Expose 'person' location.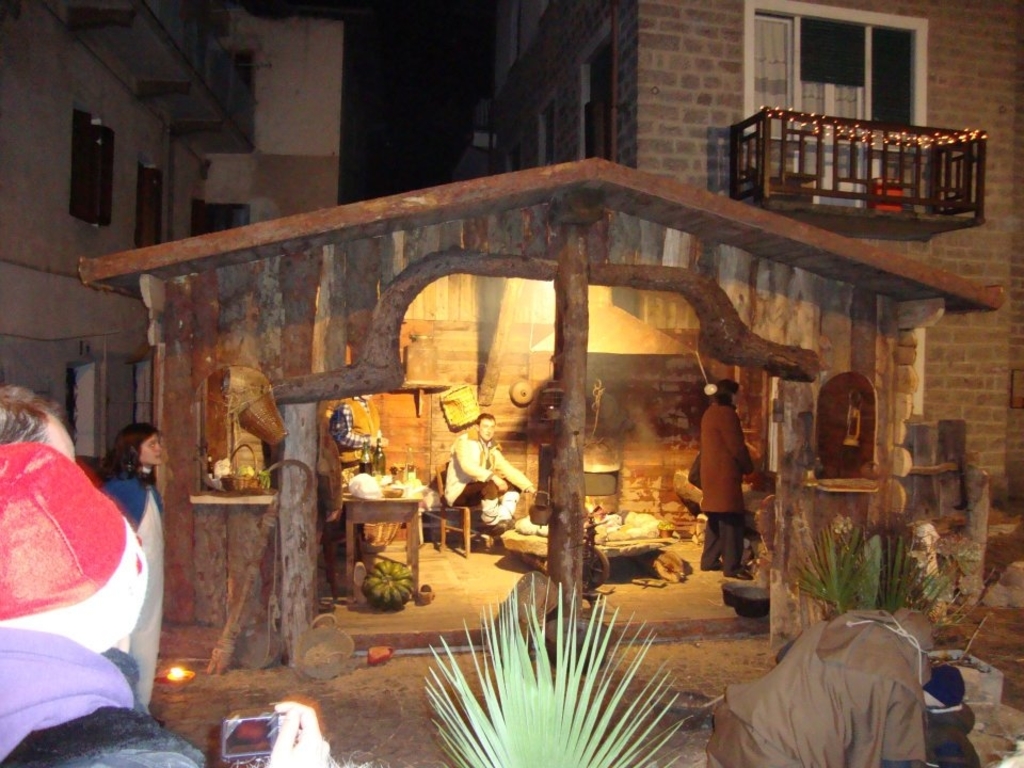
Exposed at left=99, top=423, right=172, bottom=711.
